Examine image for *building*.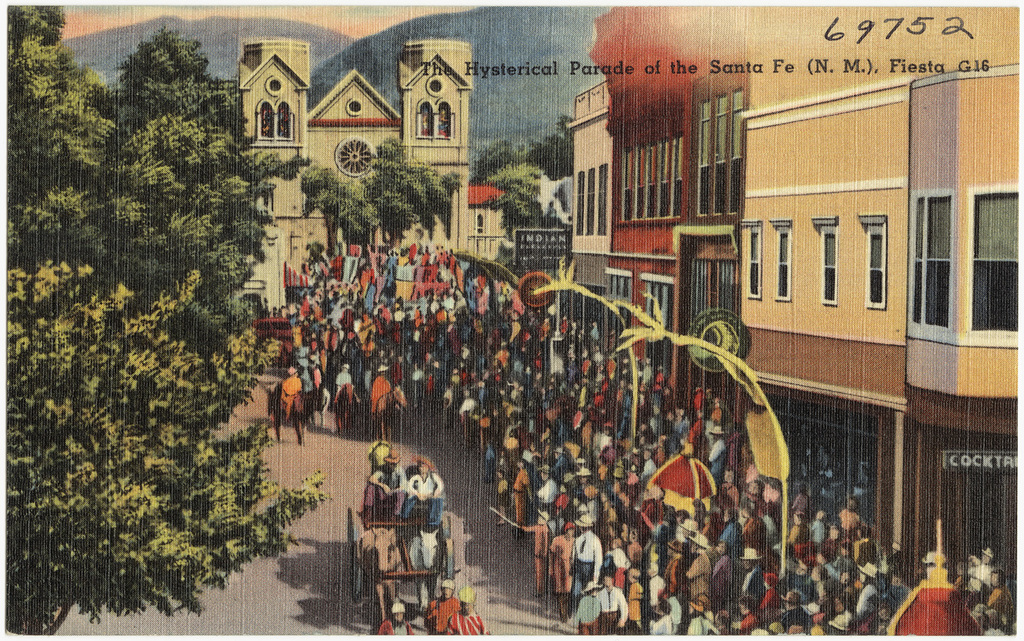
Examination result: pyautogui.locateOnScreen(619, 77, 696, 386).
